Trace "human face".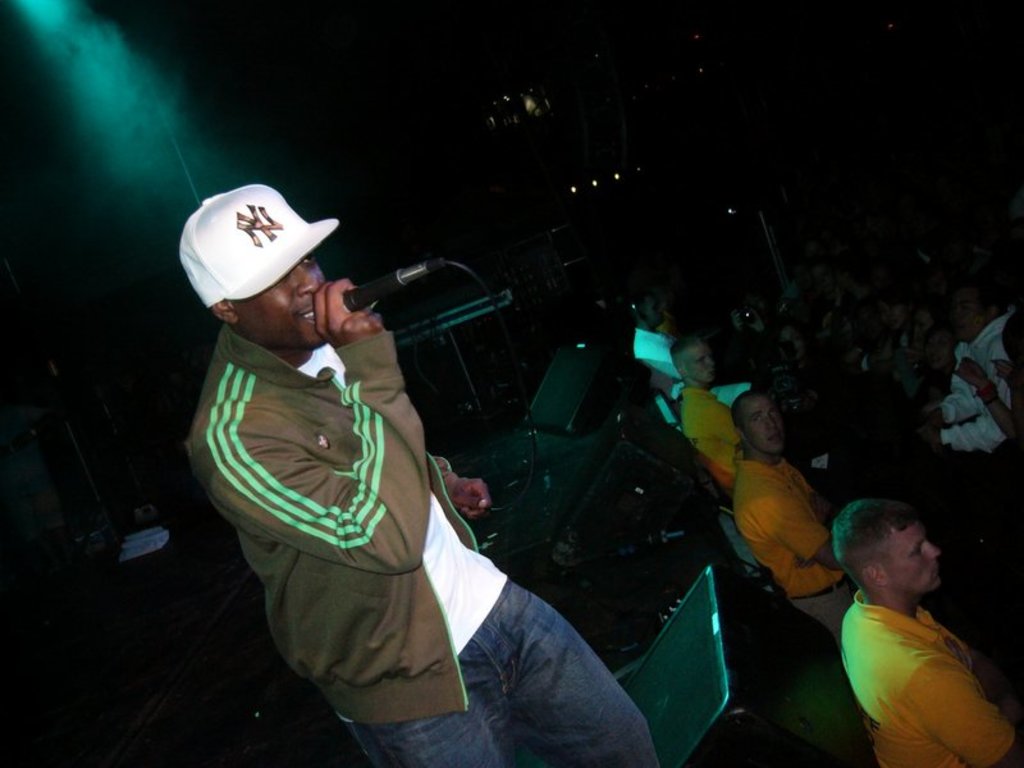
Traced to [x1=684, y1=346, x2=717, y2=387].
